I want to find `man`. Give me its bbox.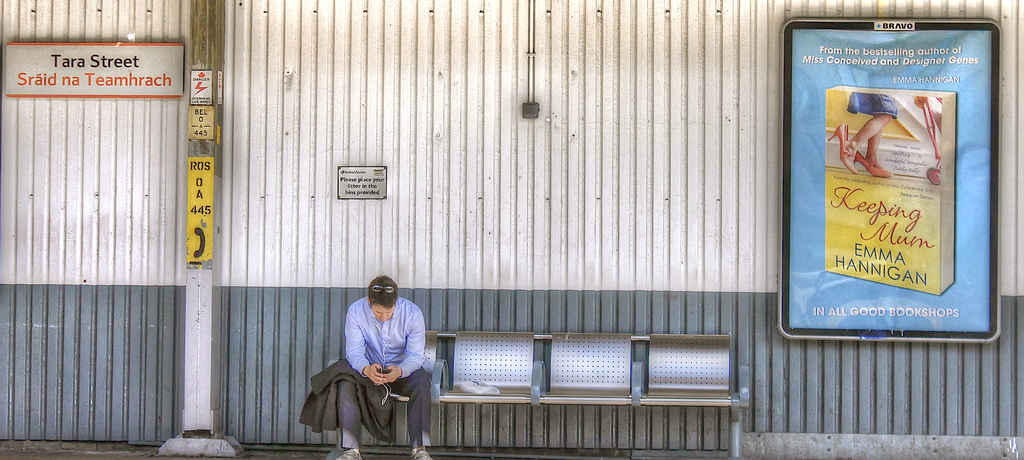
left=322, top=261, right=438, bottom=427.
